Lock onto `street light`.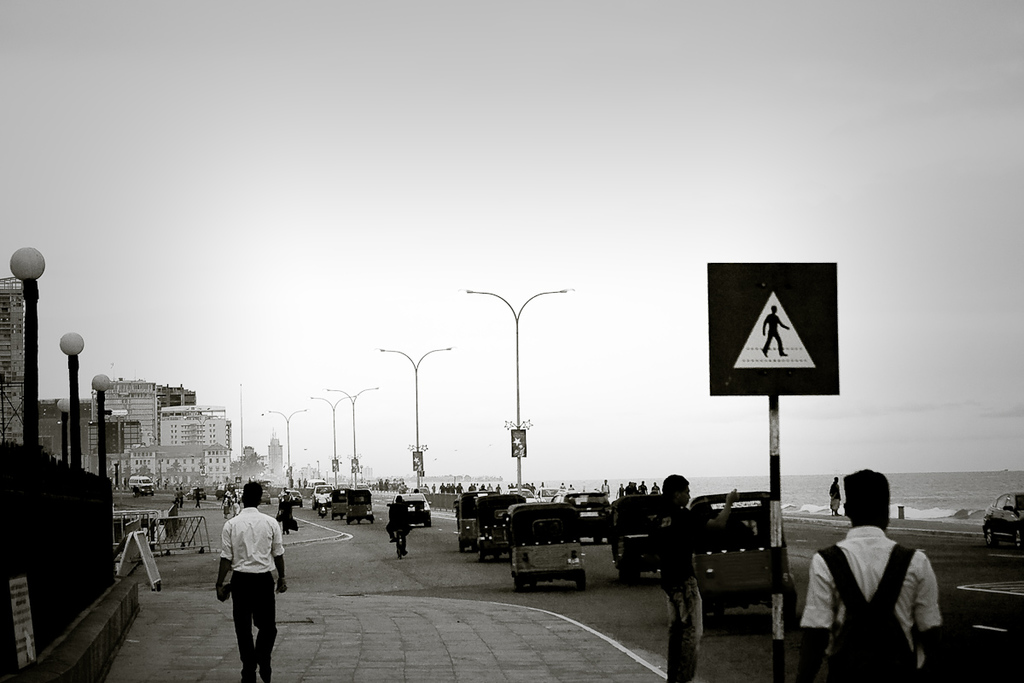
Locked: select_region(55, 397, 76, 459).
